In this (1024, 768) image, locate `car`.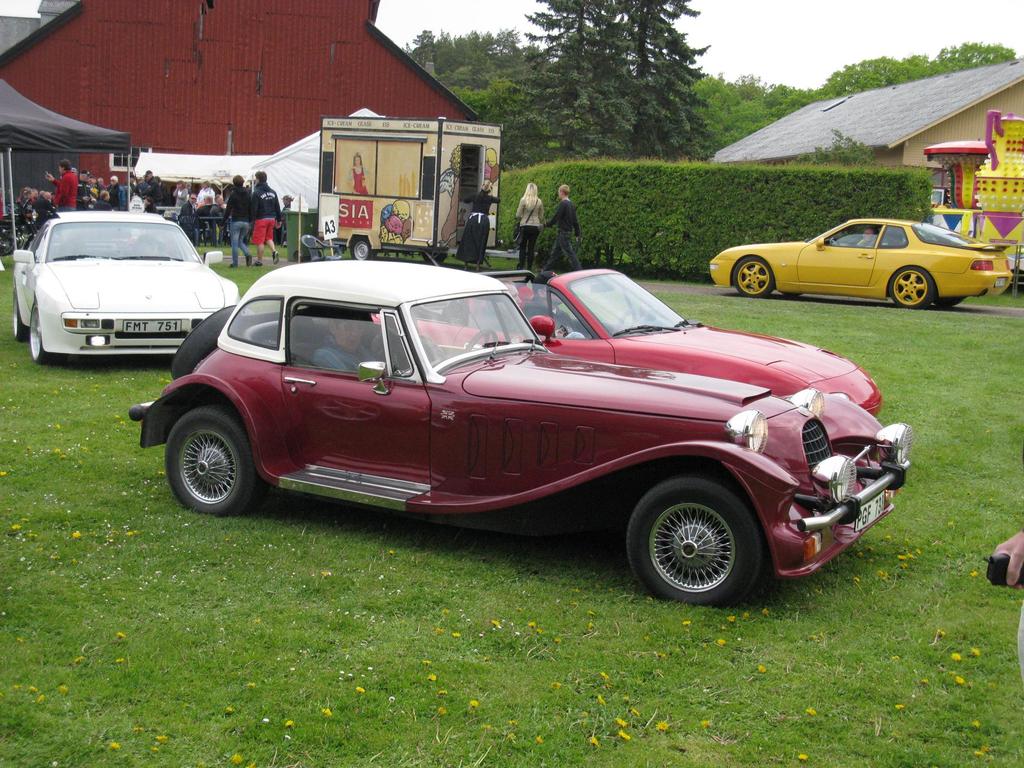
Bounding box: <bbox>125, 254, 918, 603</bbox>.
